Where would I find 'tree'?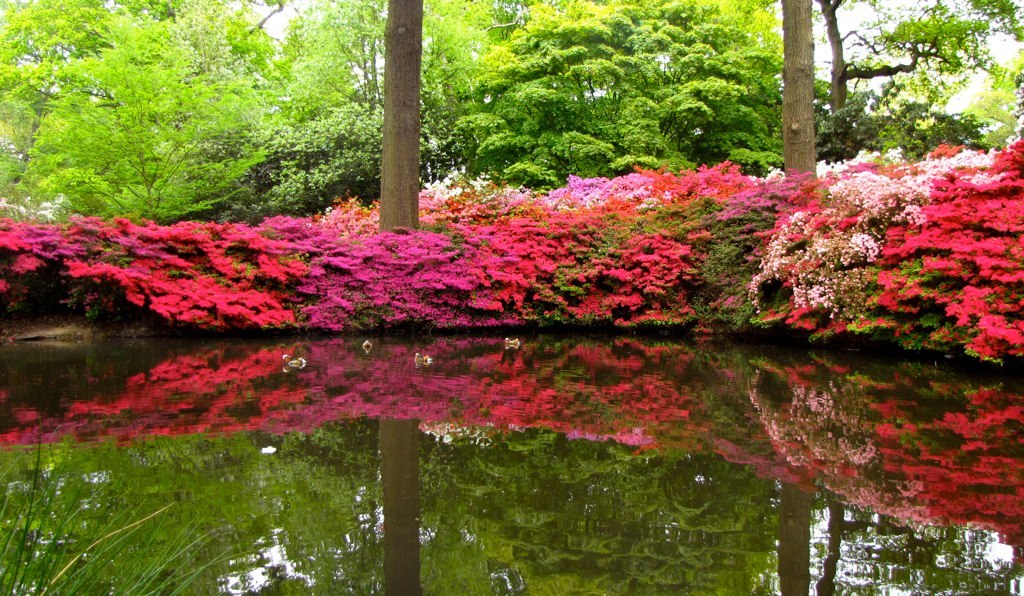
At [x1=436, y1=0, x2=791, y2=175].
